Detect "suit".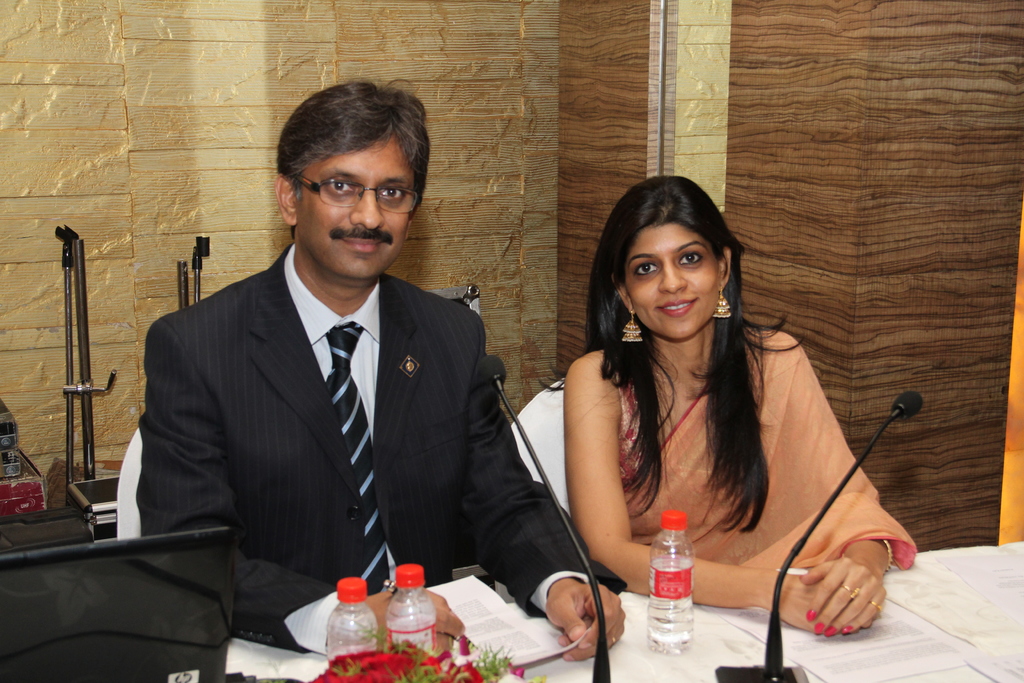
Detected at left=134, top=172, right=538, bottom=621.
